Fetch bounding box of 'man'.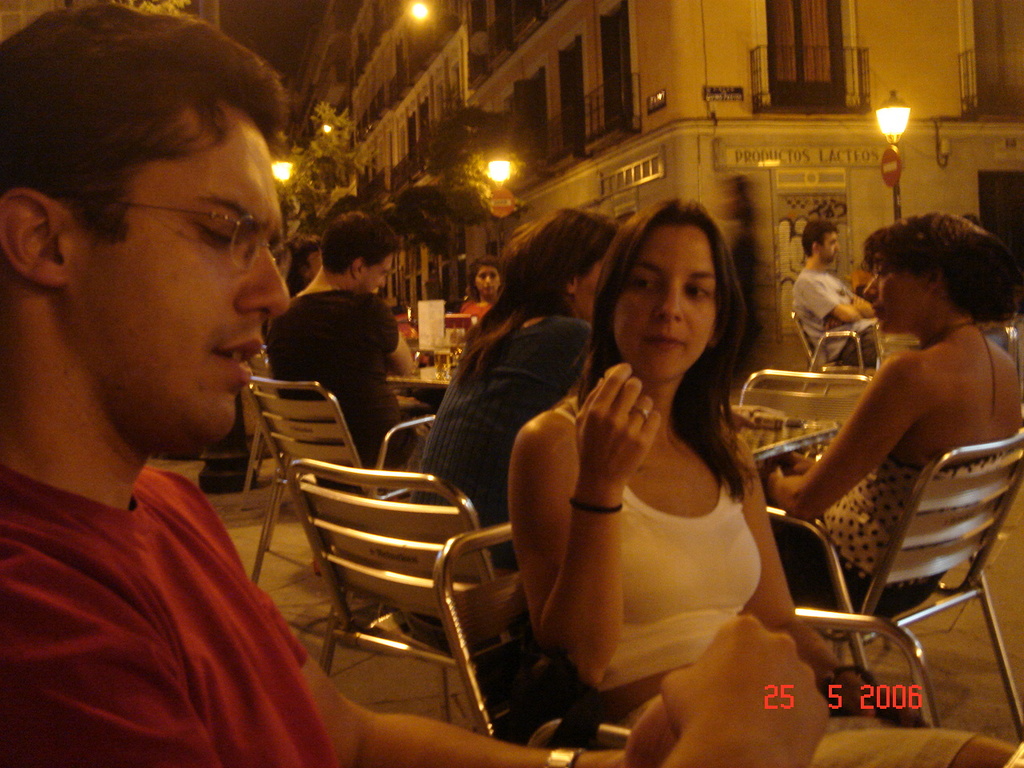
Bbox: <region>0, 5, 1011, 767</region>.
